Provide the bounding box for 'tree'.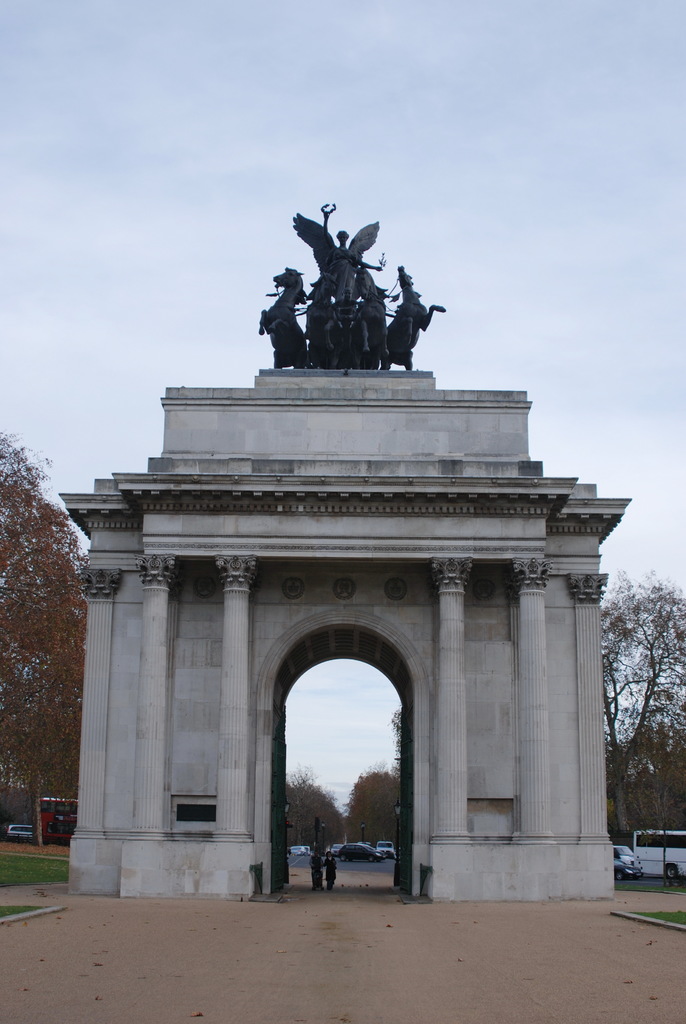
bbox=(284, 774, 345, 855).
